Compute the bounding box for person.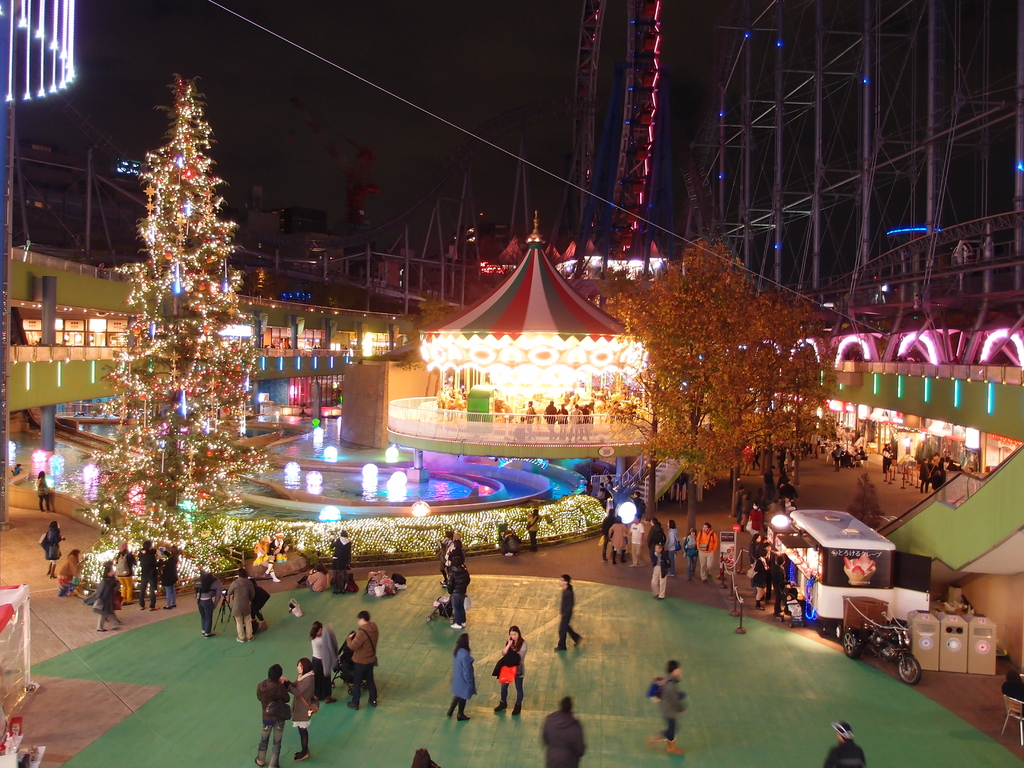
crop(772, 445, 783, 477).
